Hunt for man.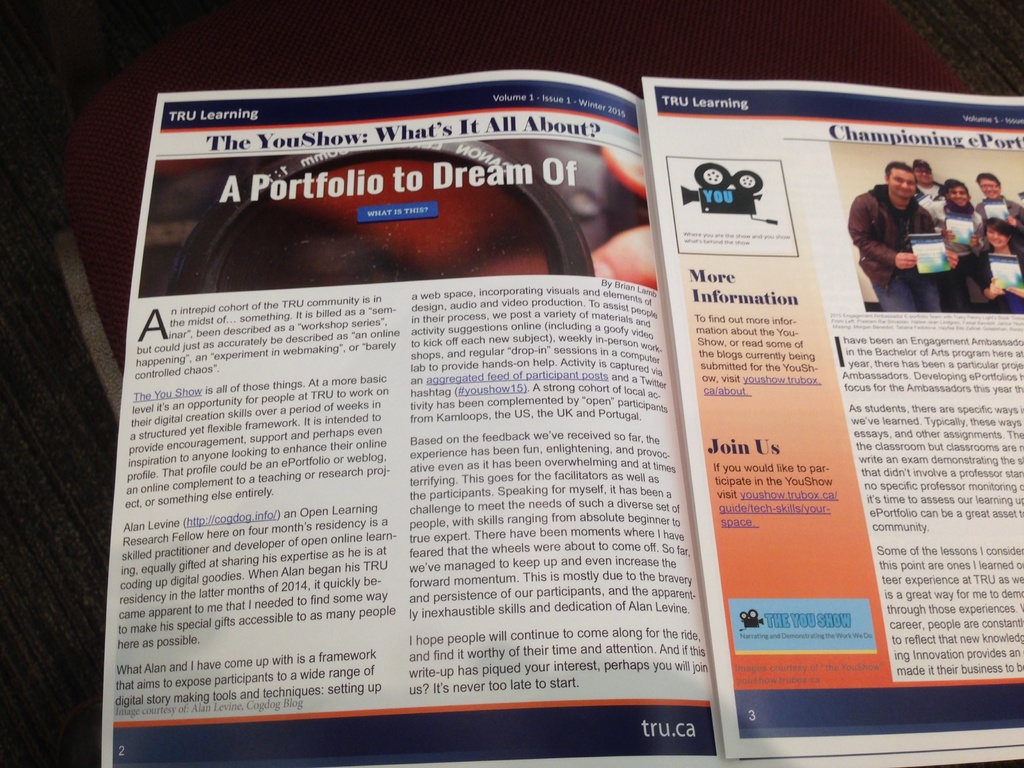
Hunted down at 970:176:1023:237.
